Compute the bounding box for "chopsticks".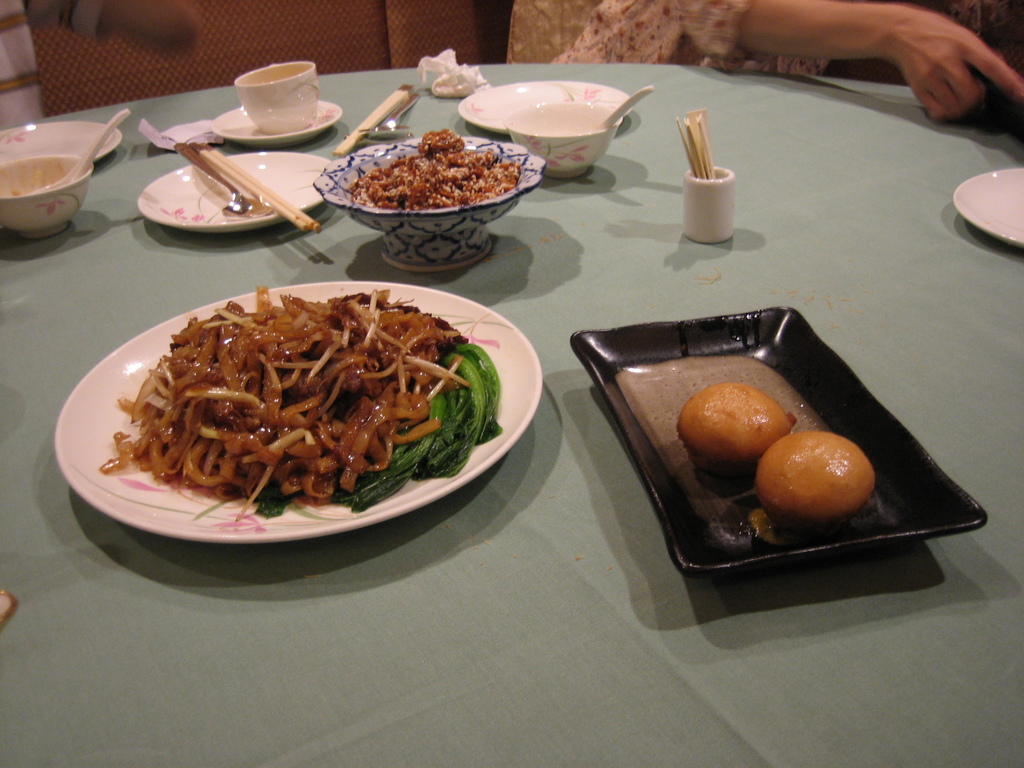
333:81:412:156.
